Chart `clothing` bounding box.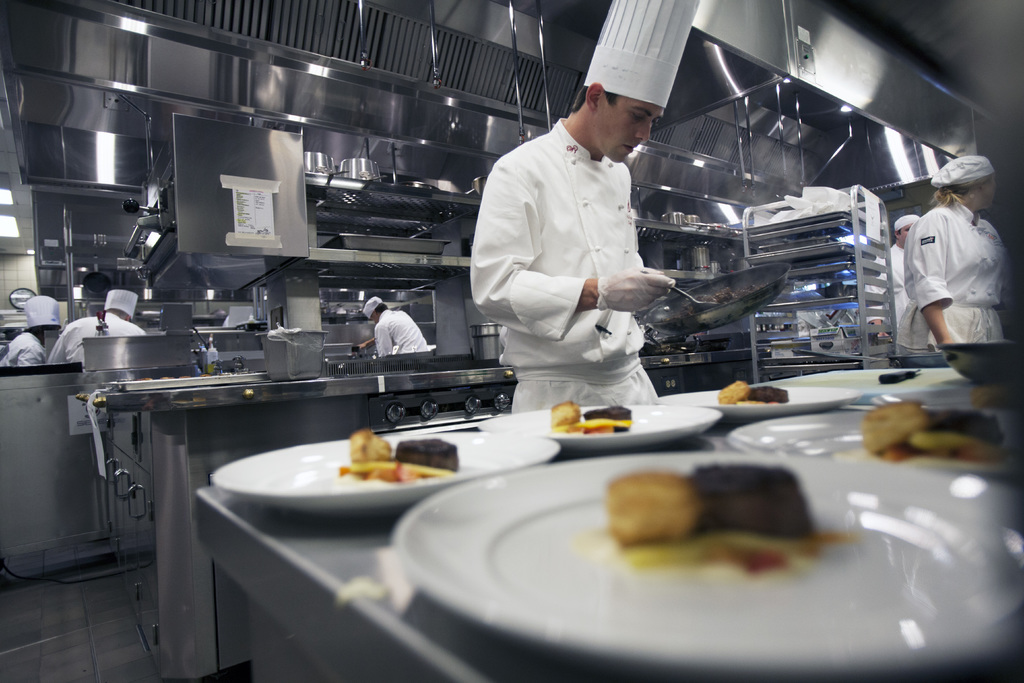
Charted: x1=371, y1=309, x2=429, y2=356.
